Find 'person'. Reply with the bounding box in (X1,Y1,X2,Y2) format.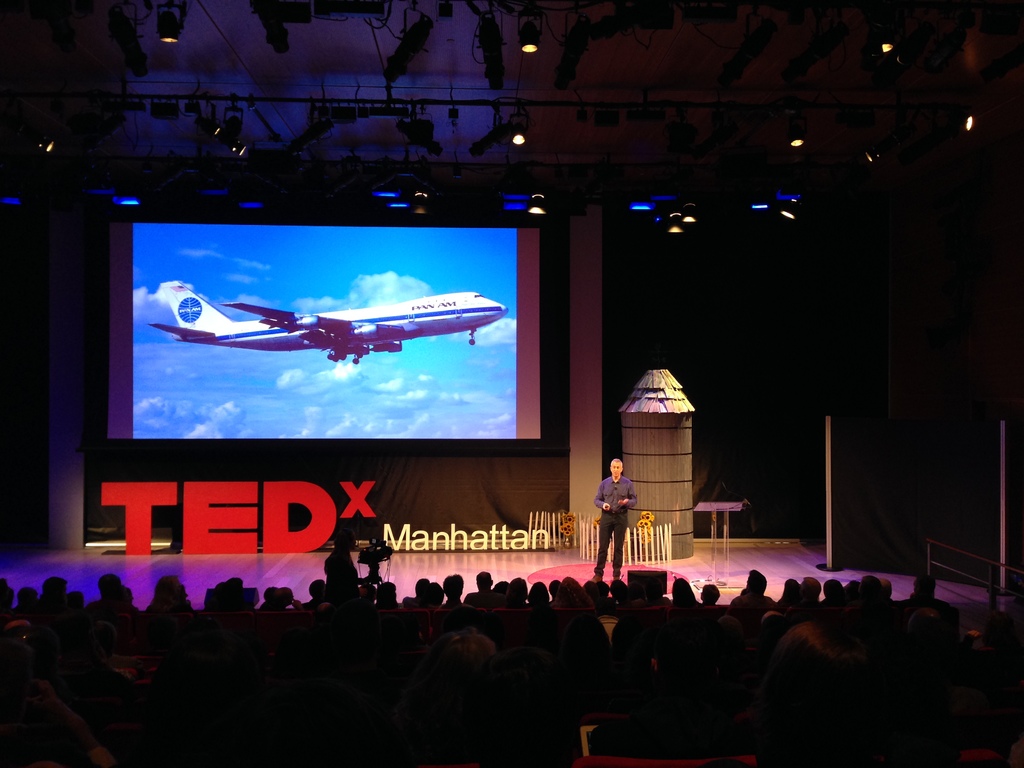
(591,460,647,582).
